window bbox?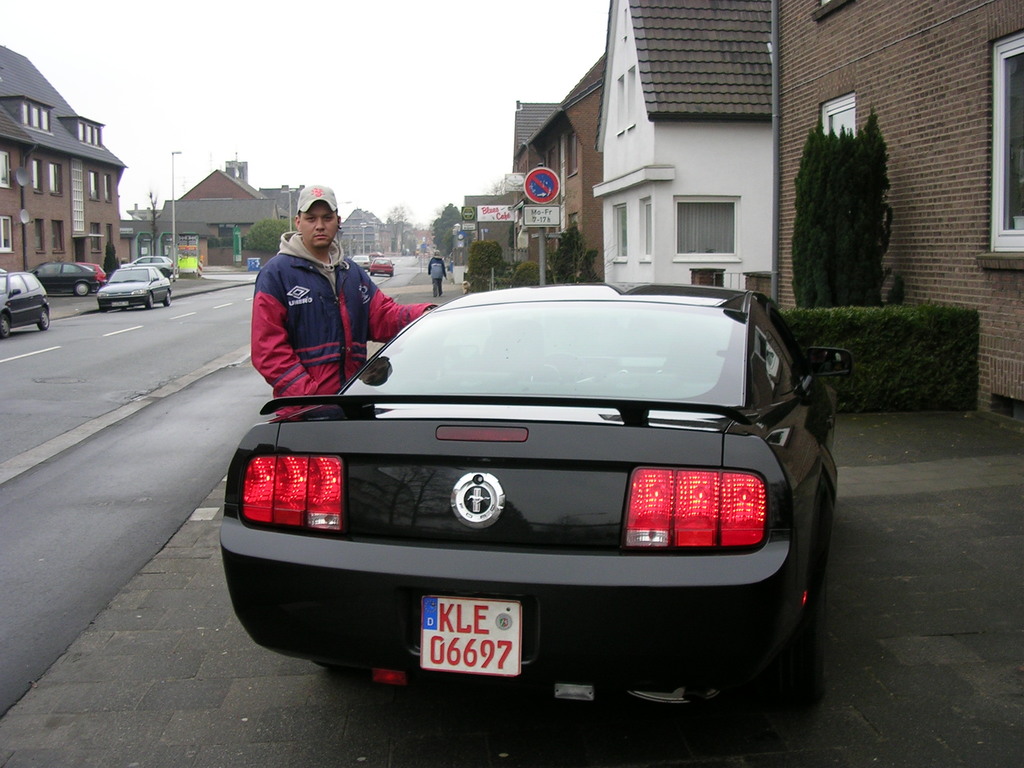
bbox=[38, 262, 61, 275]
